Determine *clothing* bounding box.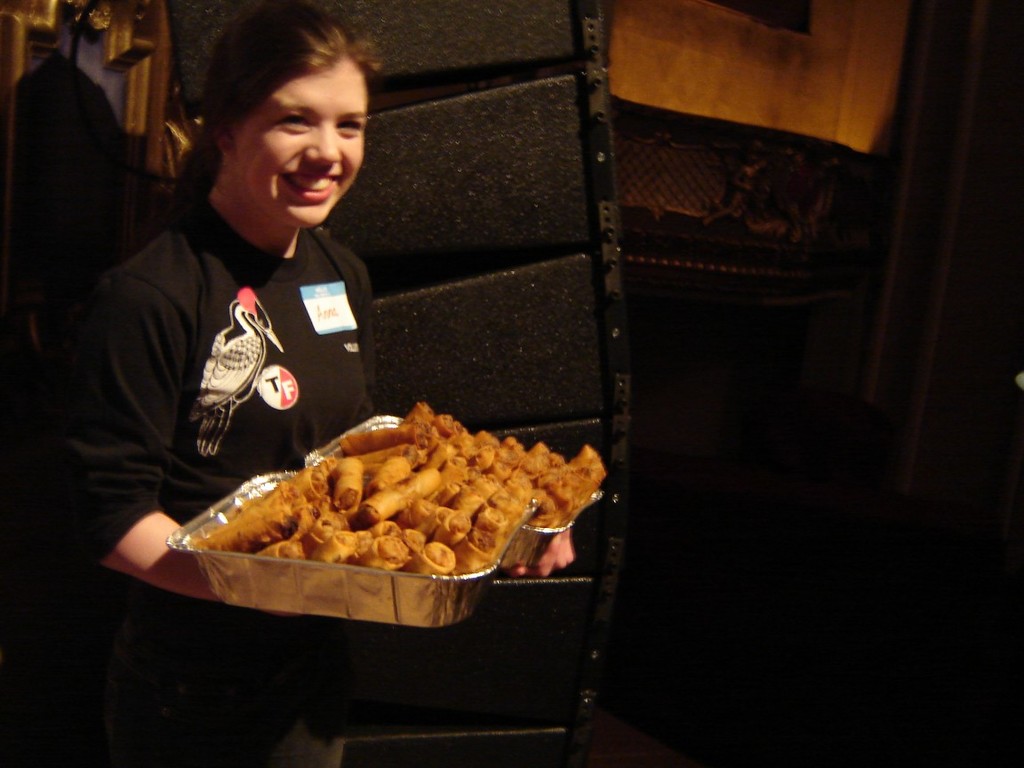
Determined: <region>52, 194, 374, 766</region>.
